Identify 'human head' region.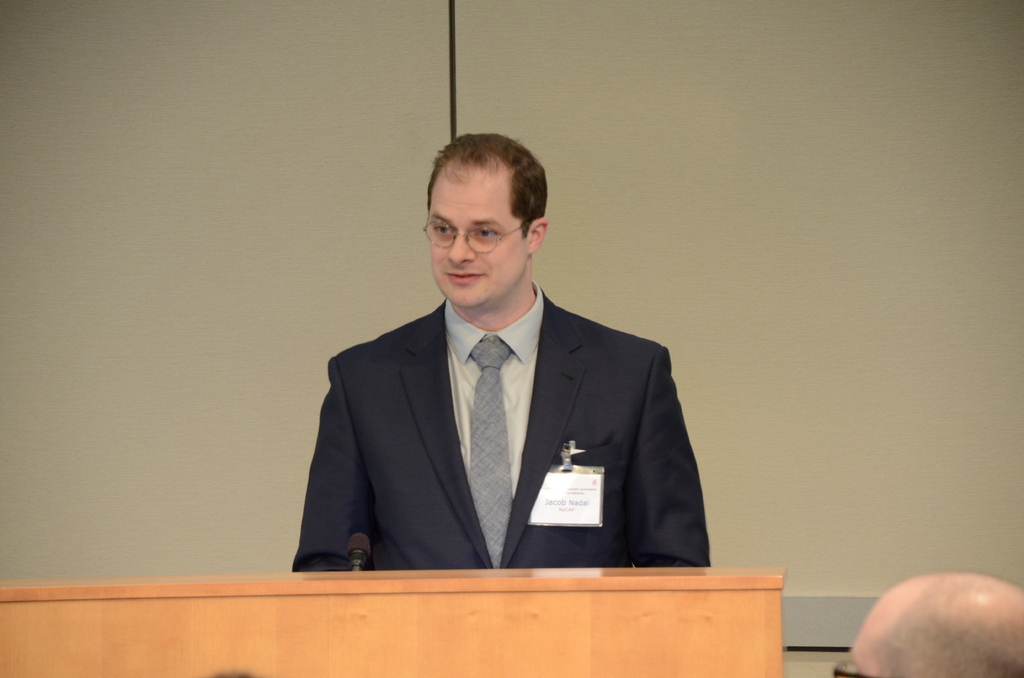
Region: [x1=417, y1=129, x2=548, y2=311].
